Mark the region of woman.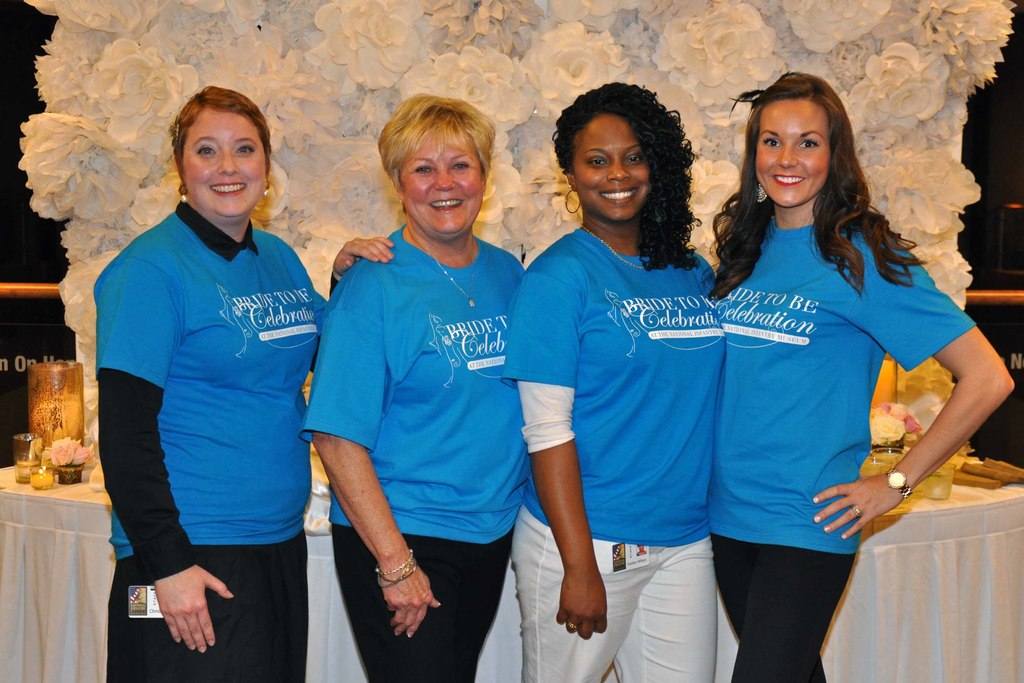
Region: x1=94, y1=85, x2=399, y2=682.
